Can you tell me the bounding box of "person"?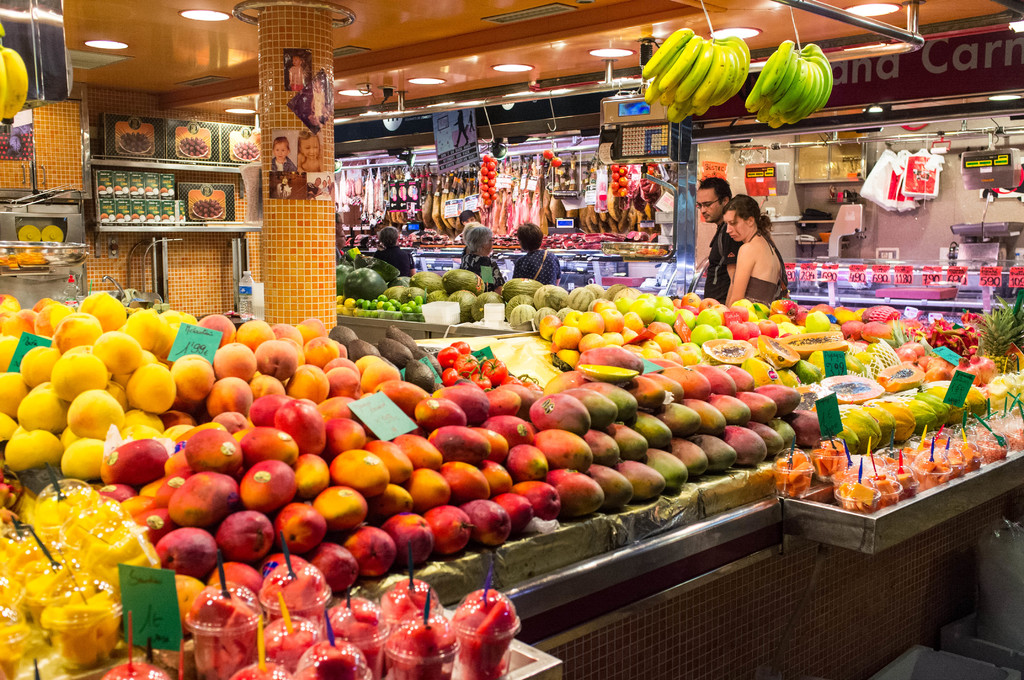
{"x1": 467, "y1": 225, "x2": 509, "y2": 291}.
